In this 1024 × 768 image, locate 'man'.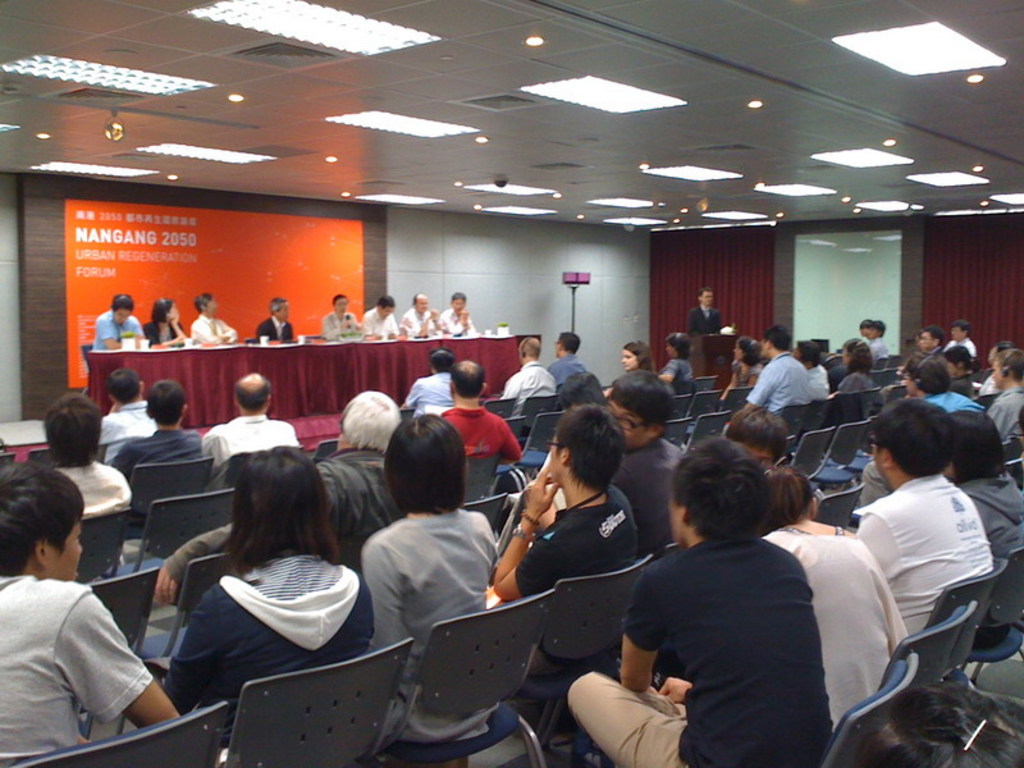
Bounding box: <bbox>404, 293, 456, 343</bbox>.
